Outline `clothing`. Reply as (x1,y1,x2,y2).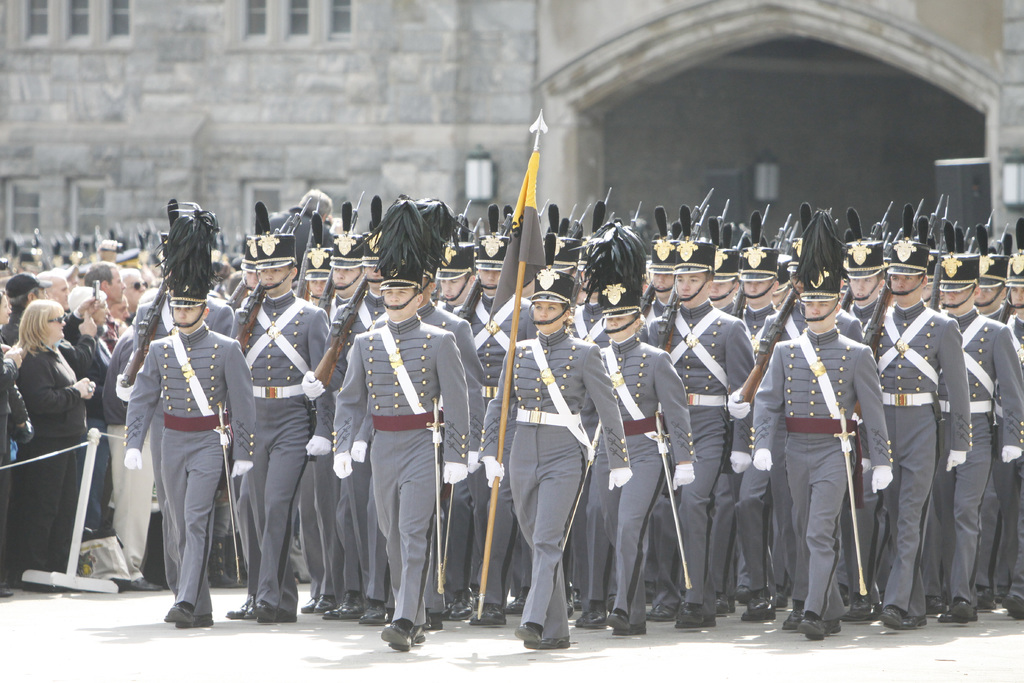
(312,288,365,588).
